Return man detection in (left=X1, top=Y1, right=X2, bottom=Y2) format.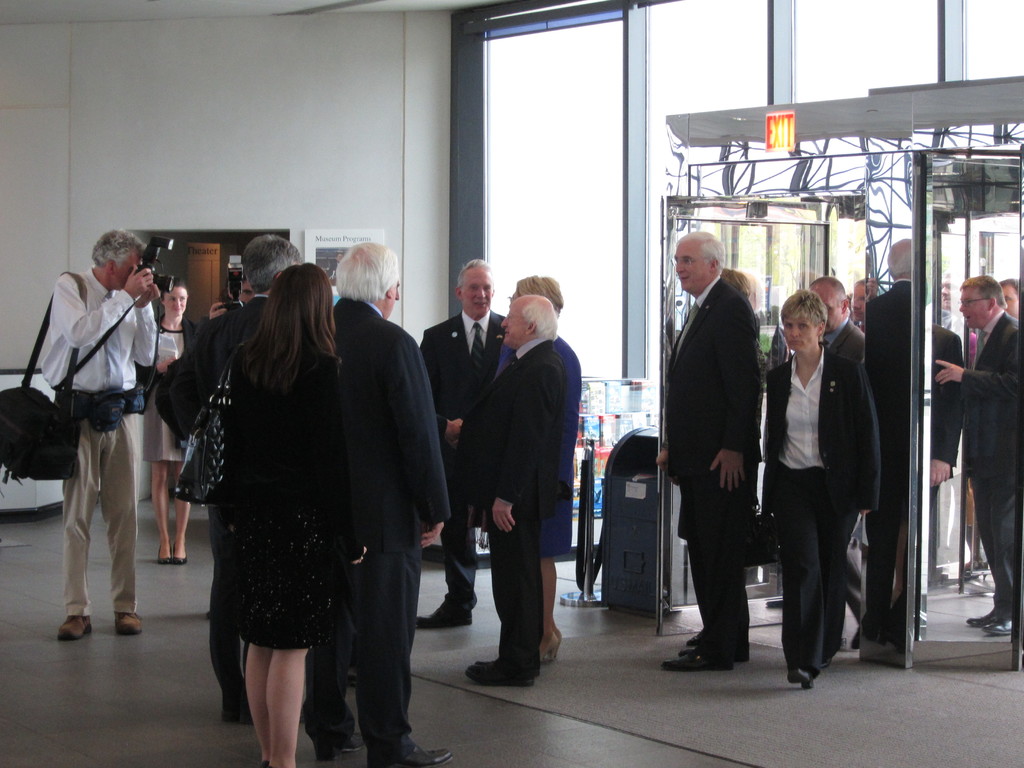
(left=1002, top=281, right=1023, bottom=319).
